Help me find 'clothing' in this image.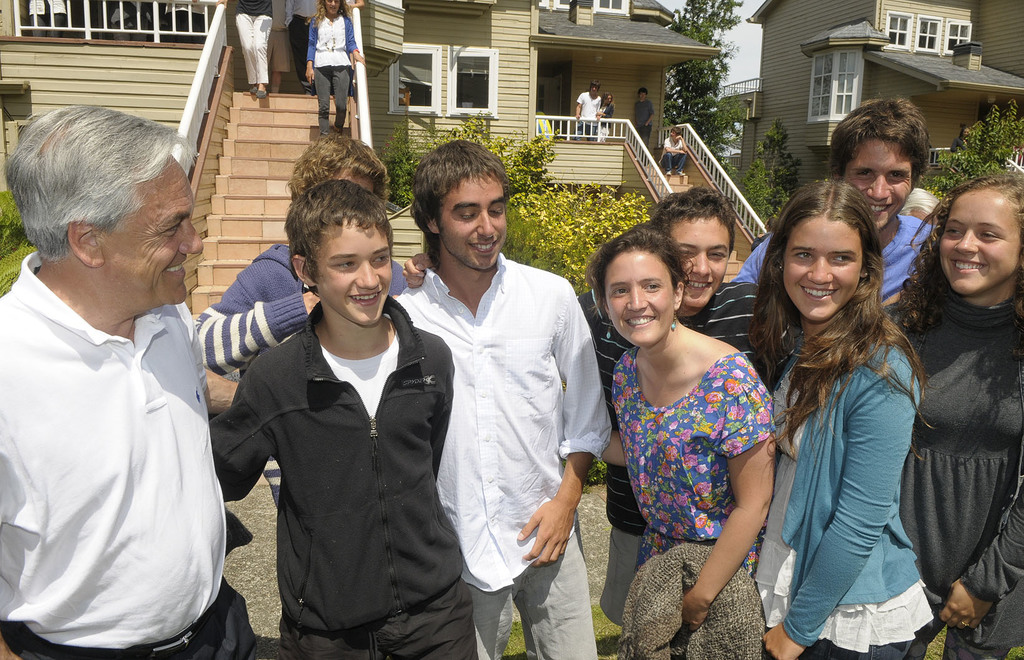
Found it: <bbox>636, 99, 648, 145</bbox>.
